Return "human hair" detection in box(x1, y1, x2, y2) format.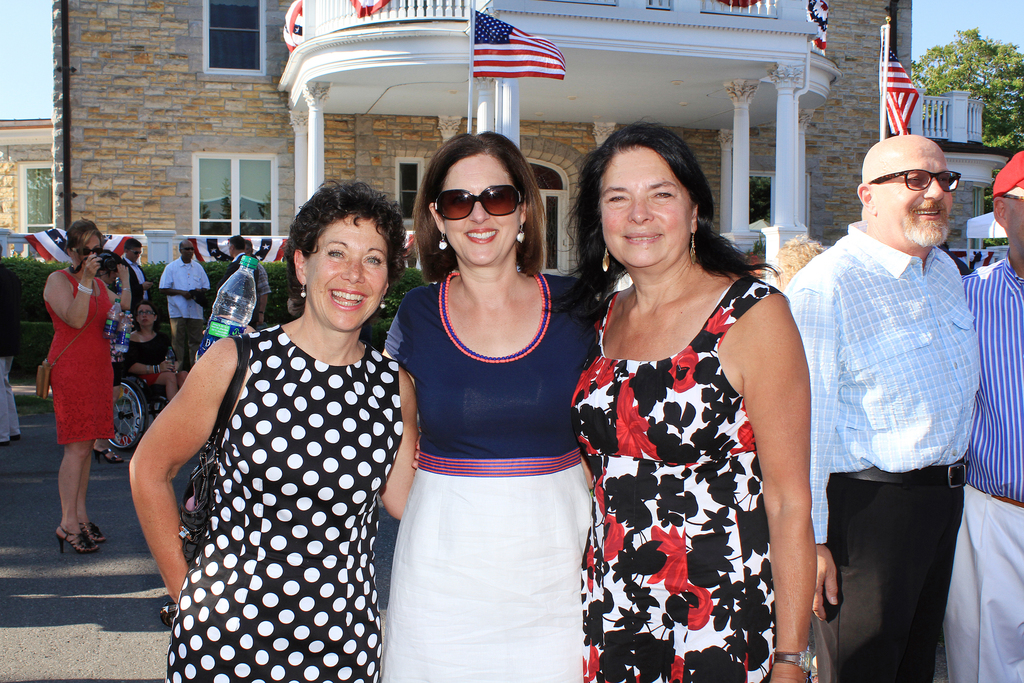
box(279, 174, 404, 287).
